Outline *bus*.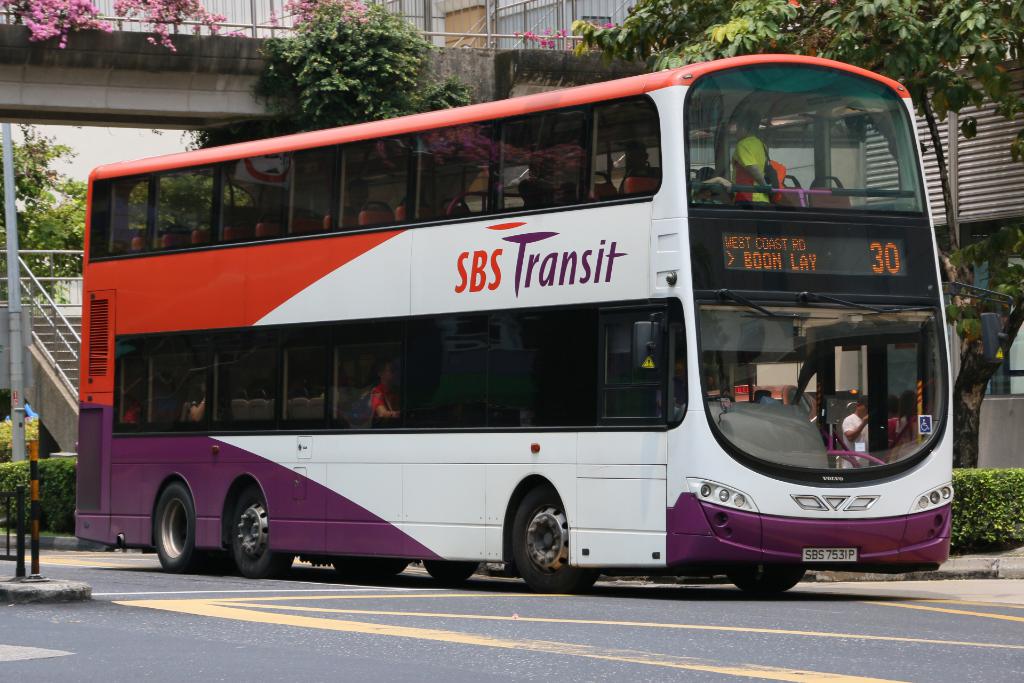
Outline: {"left": 76, "top": 48, "right": 955, "bottom": 593}.
